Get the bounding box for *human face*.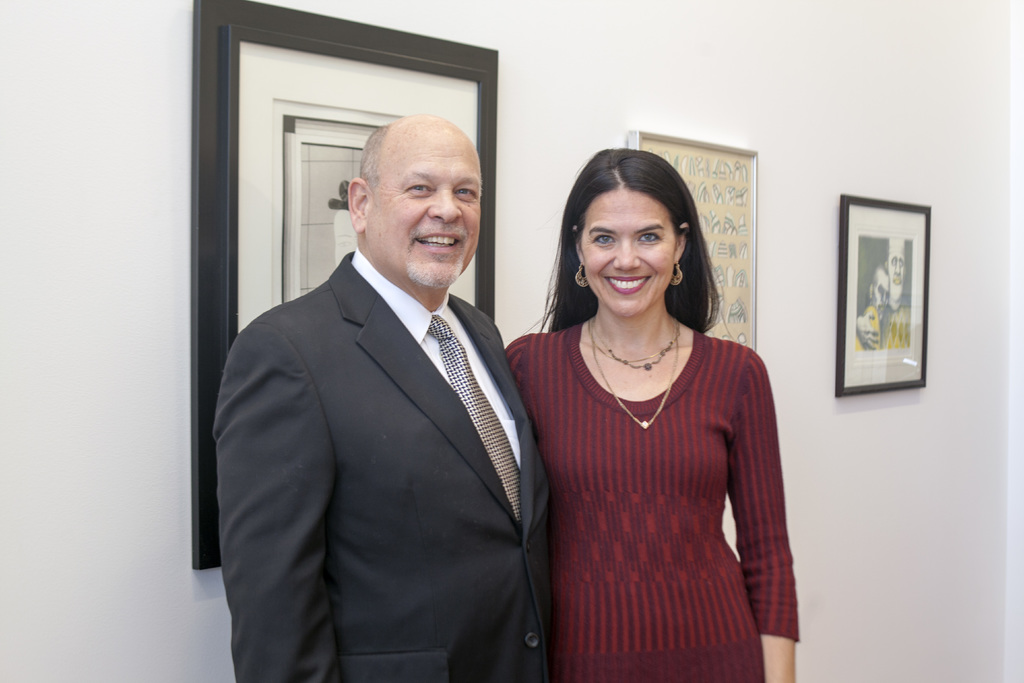
detection(888, 236, 904, 299).
